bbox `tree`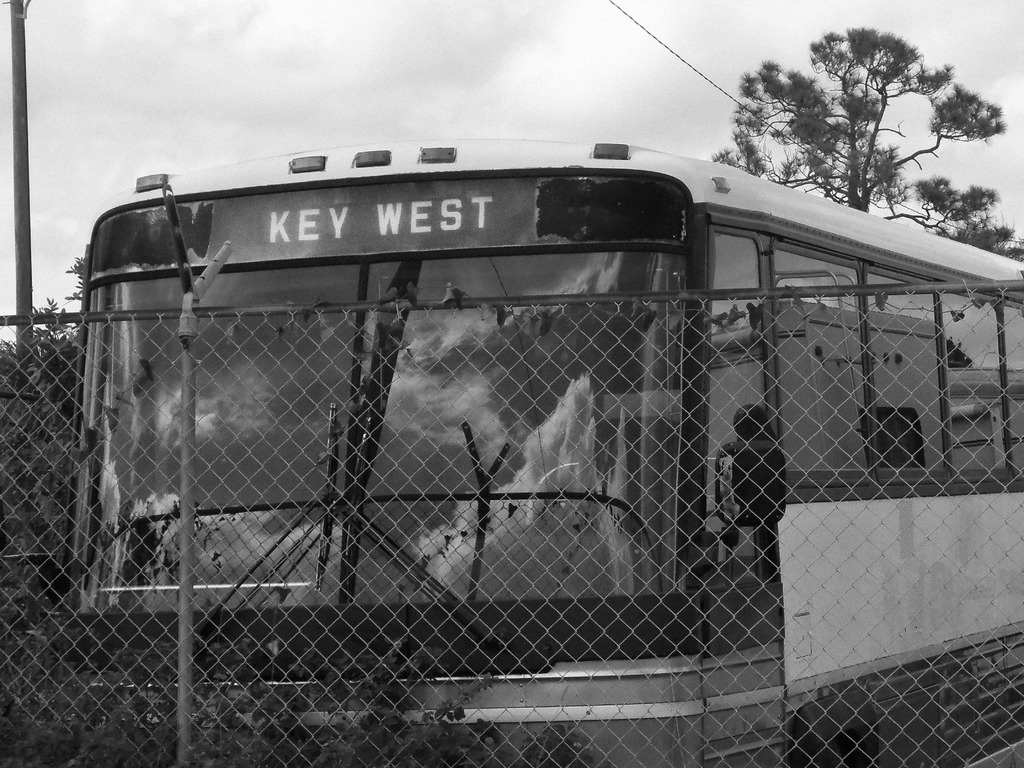
box=[0, 236, 95, 446]
